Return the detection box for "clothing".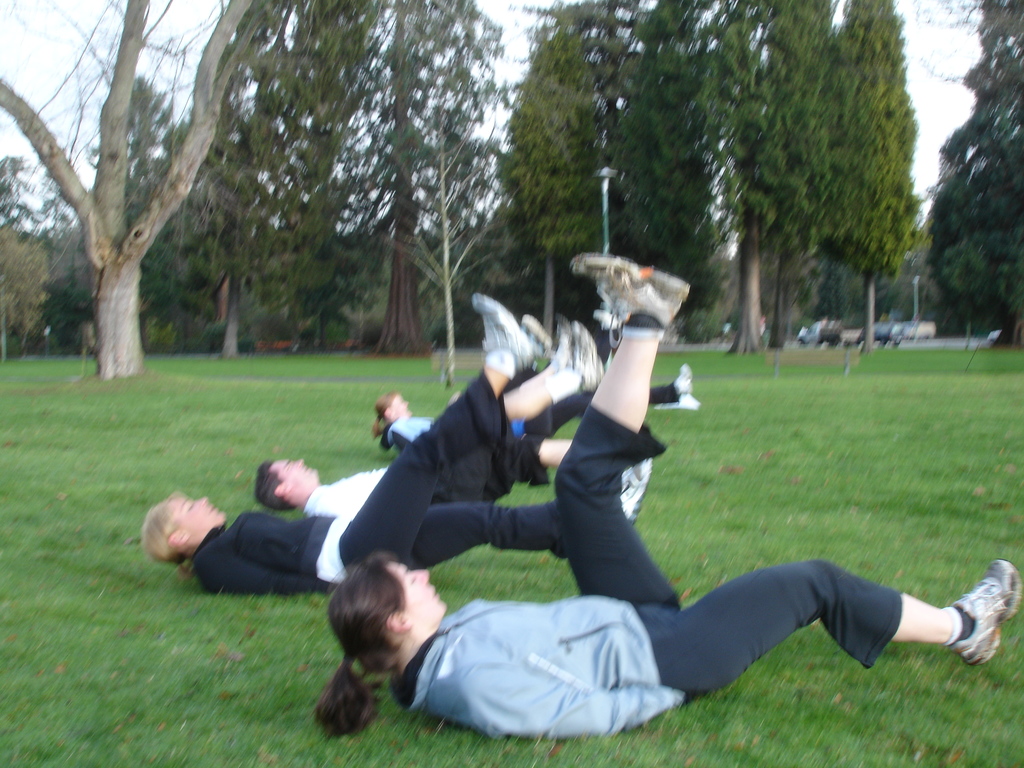
<region>381, 399, 898, 738</region>.
